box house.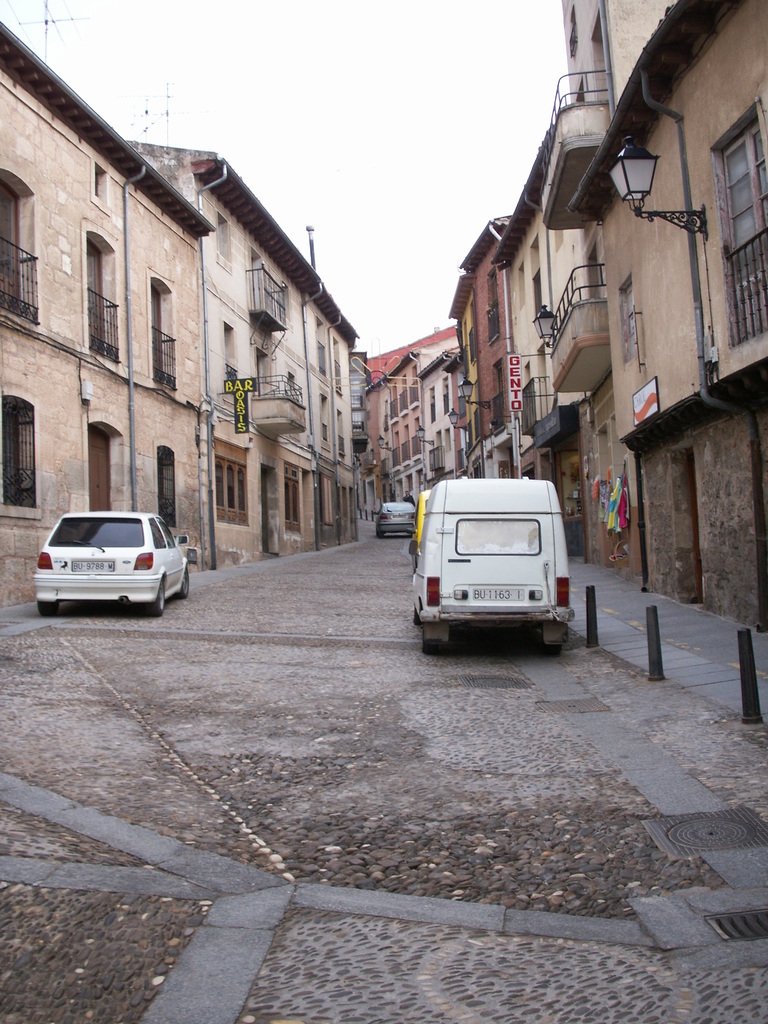
[left=0, top=15, right=210, bottom=615].
